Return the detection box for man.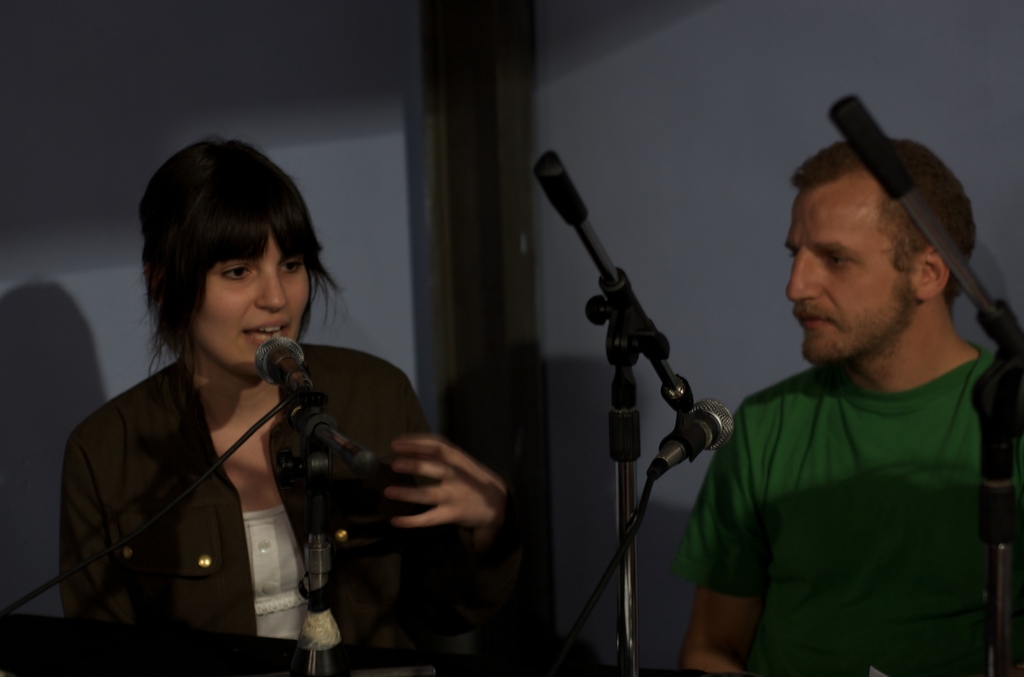
pyautogui.locateOnScreen(664, 113, 1023, 671).
